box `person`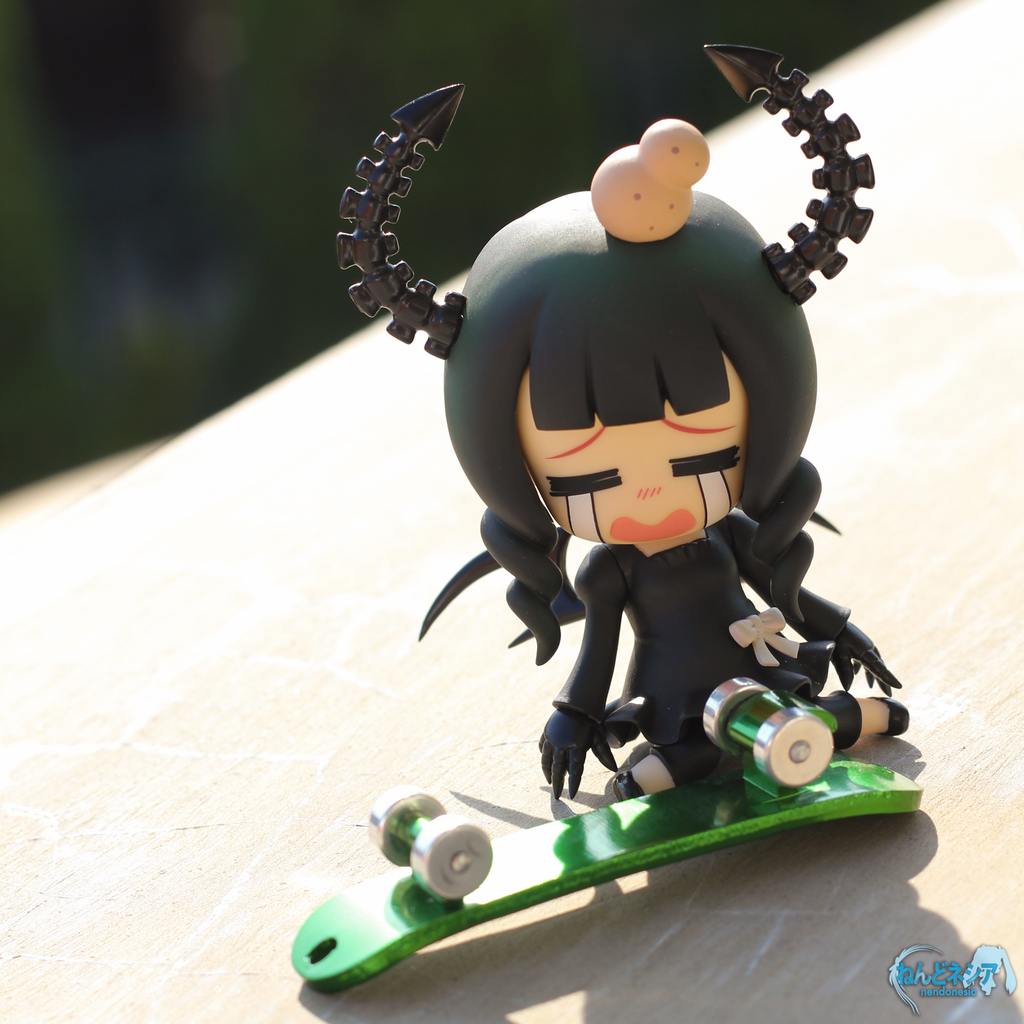
(x1=450, y1=118, x2=915, y2=810)
